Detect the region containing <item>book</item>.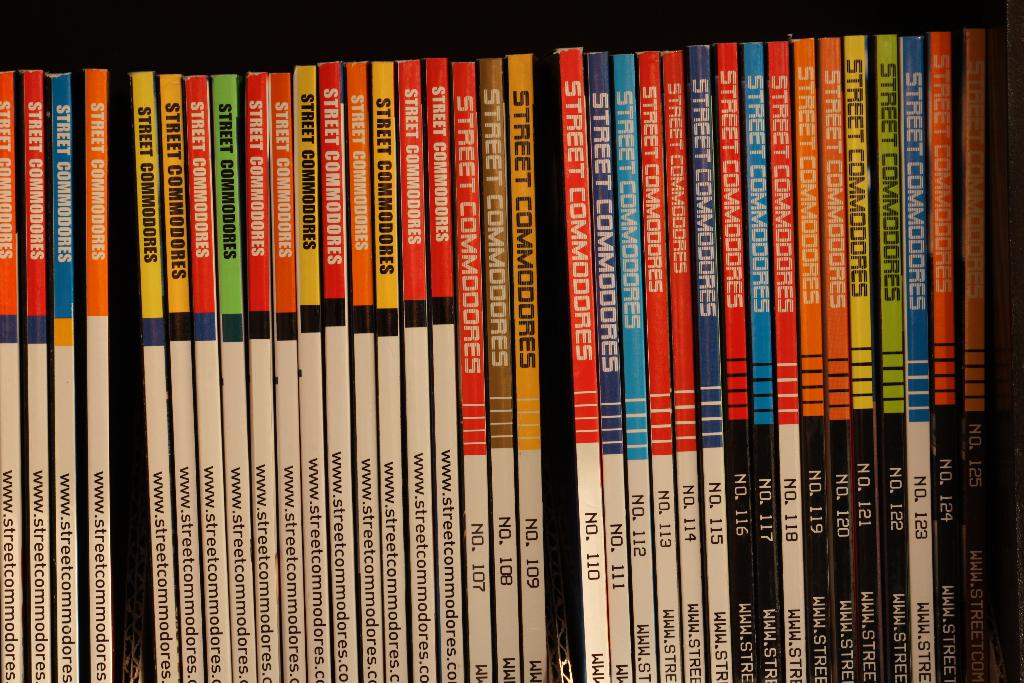
x1=294 y1=54 x2=330 y2=682.
